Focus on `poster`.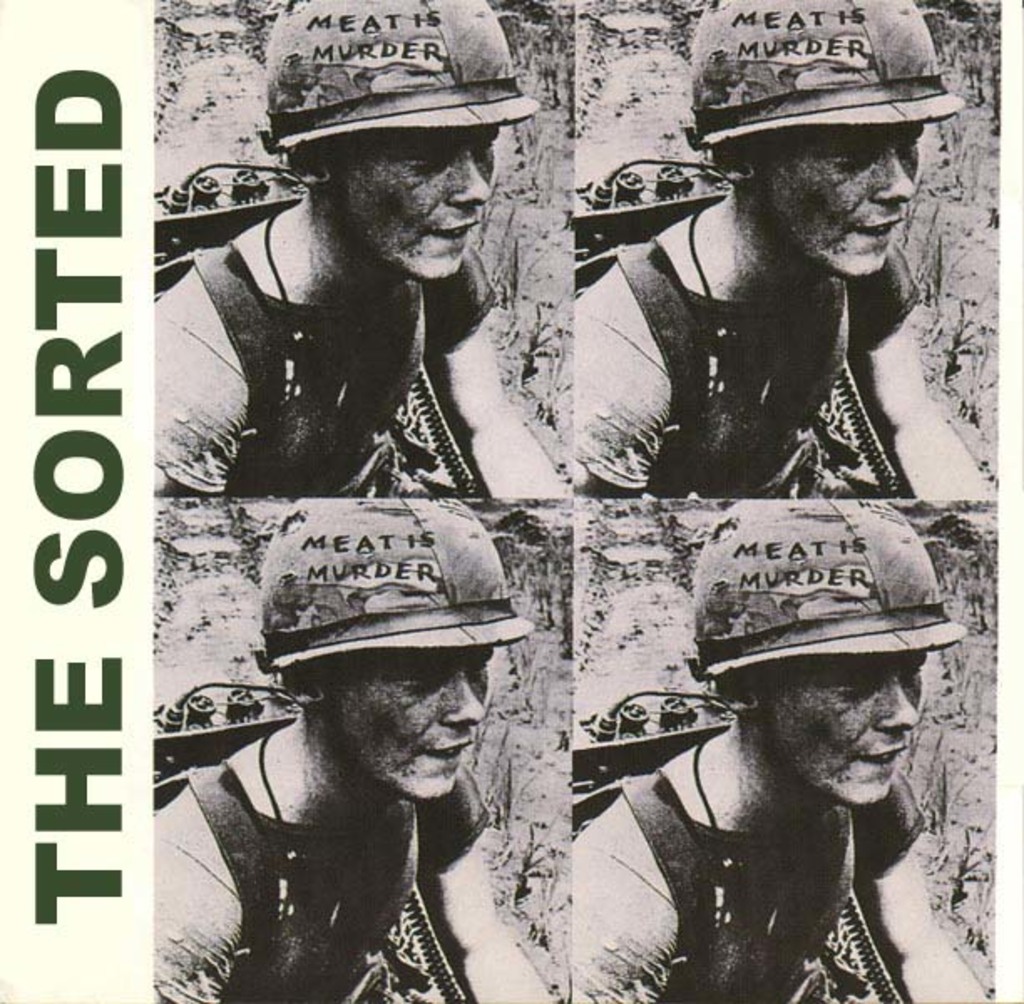
Focused at 0/0/1022/1002.
